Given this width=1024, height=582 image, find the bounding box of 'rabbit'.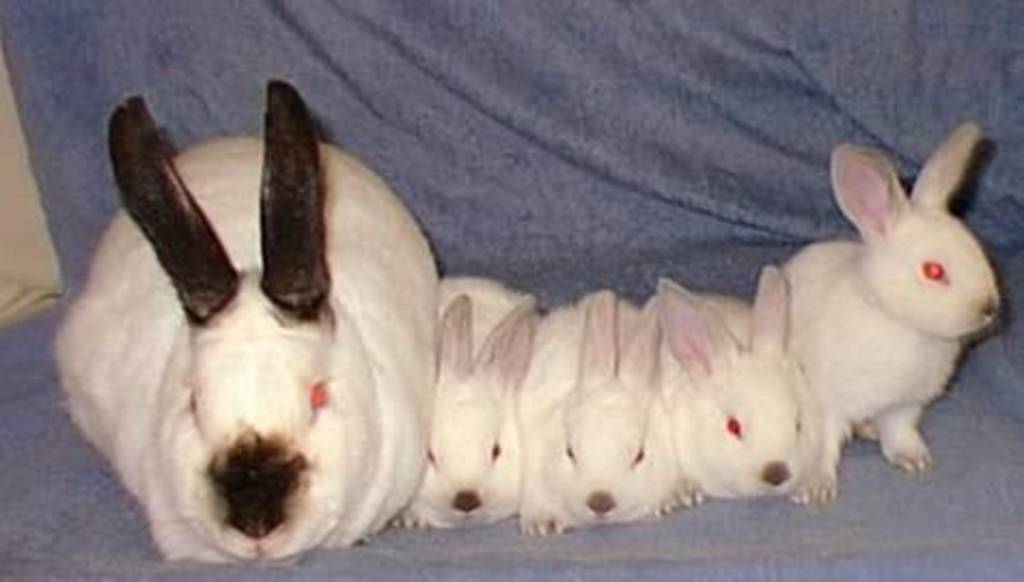
<box>47,75,446,563</box>.
